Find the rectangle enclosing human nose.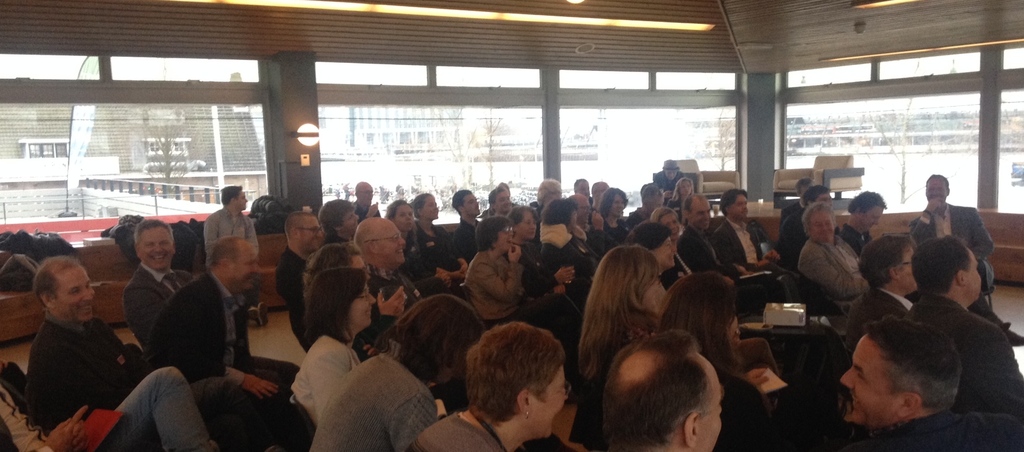
x1=403, y1=214, x2=410, y2=219.
